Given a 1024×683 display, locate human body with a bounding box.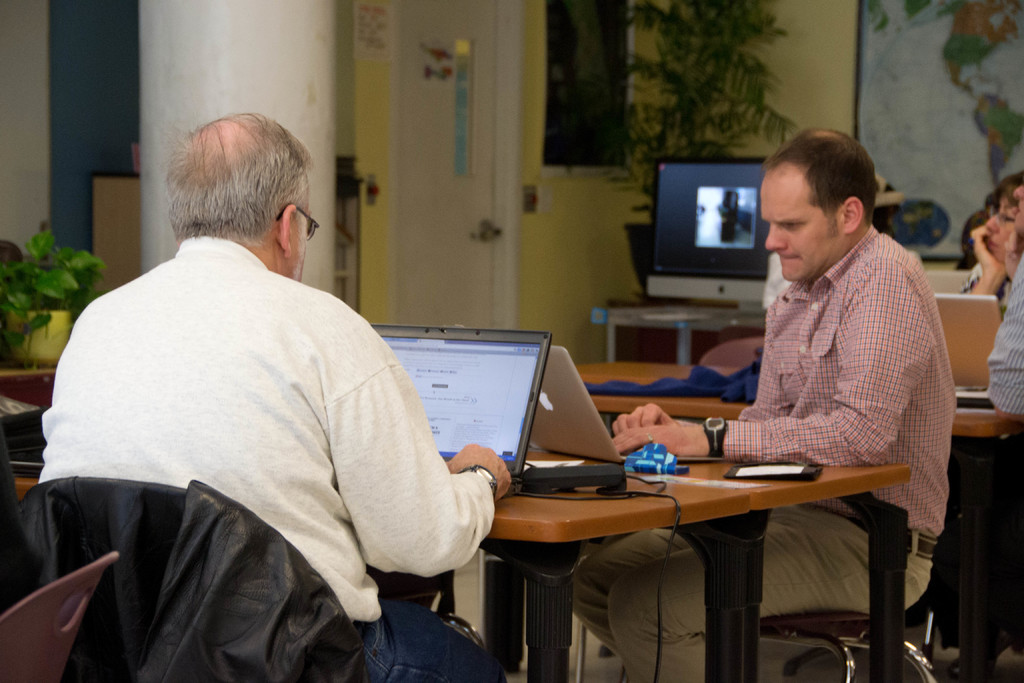
Located: bbox(45, 133, 479, 682).
